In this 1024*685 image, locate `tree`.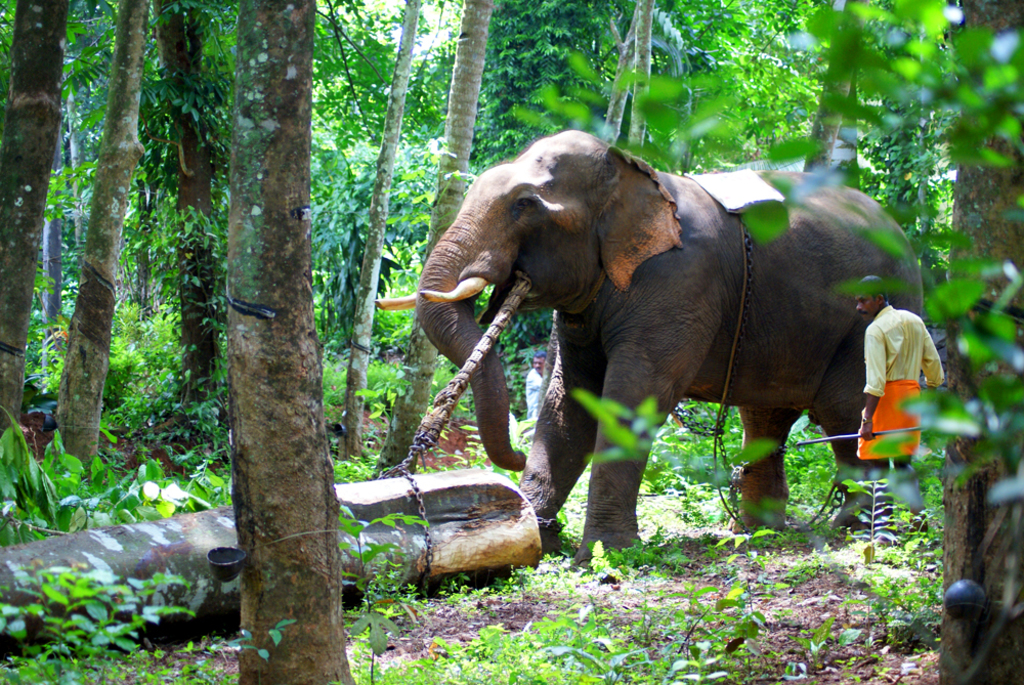
Bounding box: Rect(212, 0, 407, 684).
